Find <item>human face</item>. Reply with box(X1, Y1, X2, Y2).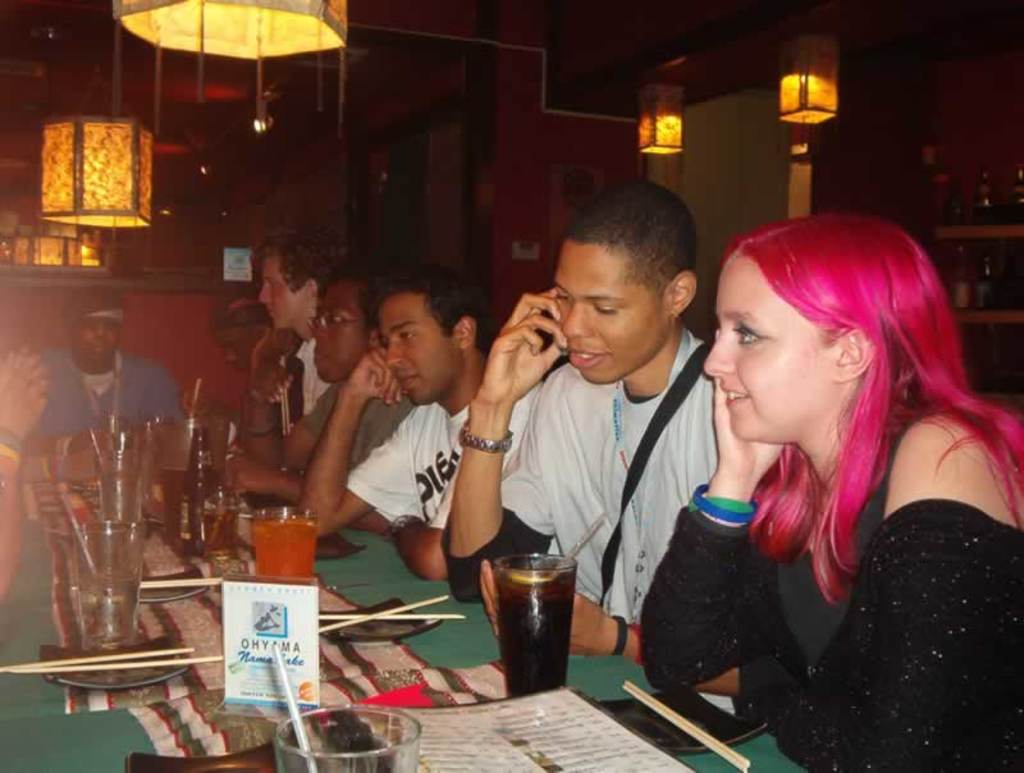
box(707, 248, 841, 447).
